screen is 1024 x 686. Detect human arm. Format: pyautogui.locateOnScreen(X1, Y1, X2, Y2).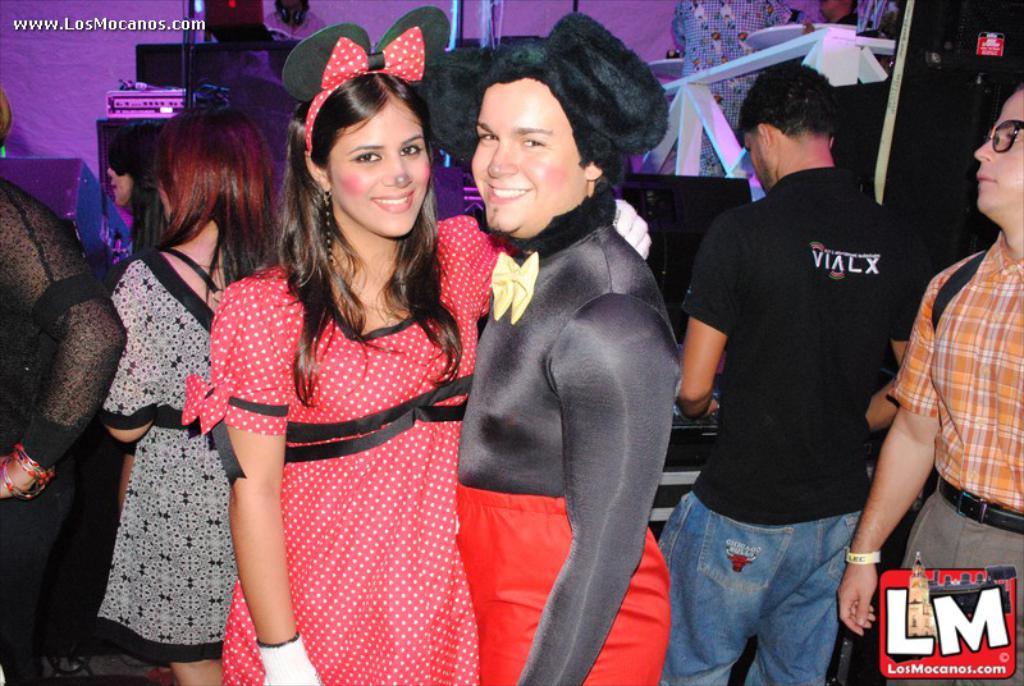
pyautogui.locateOnScreen(1, 174, 125, 498).
